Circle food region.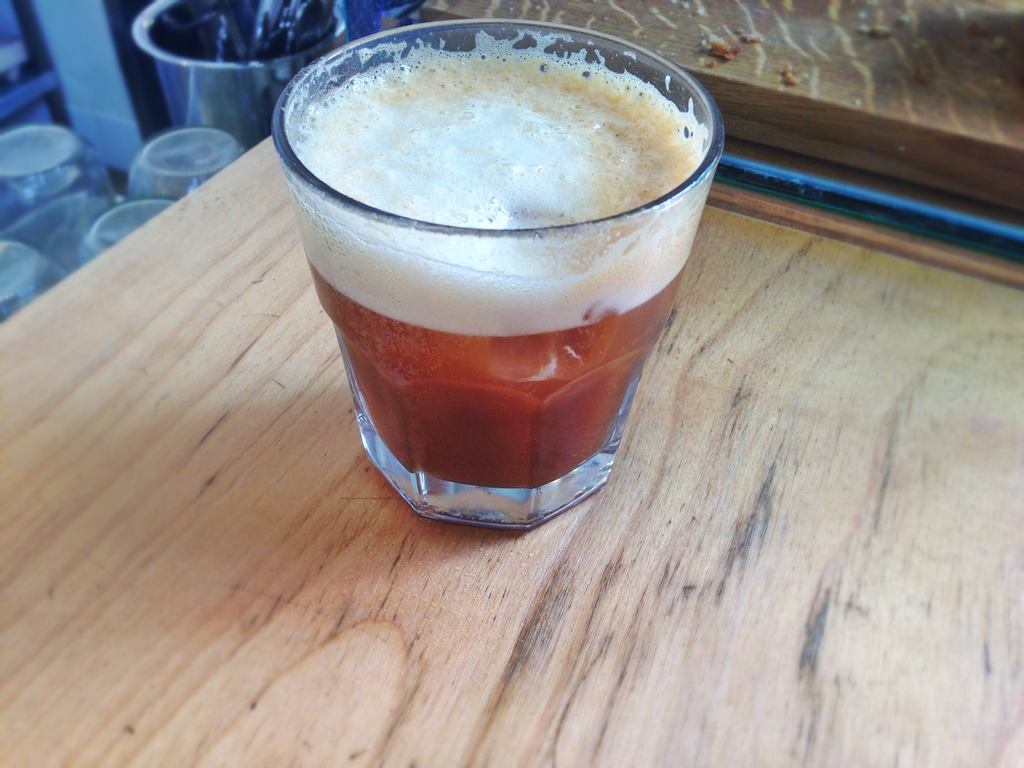
Region: [x1=696, y1=30, x2=744, y2=63].
